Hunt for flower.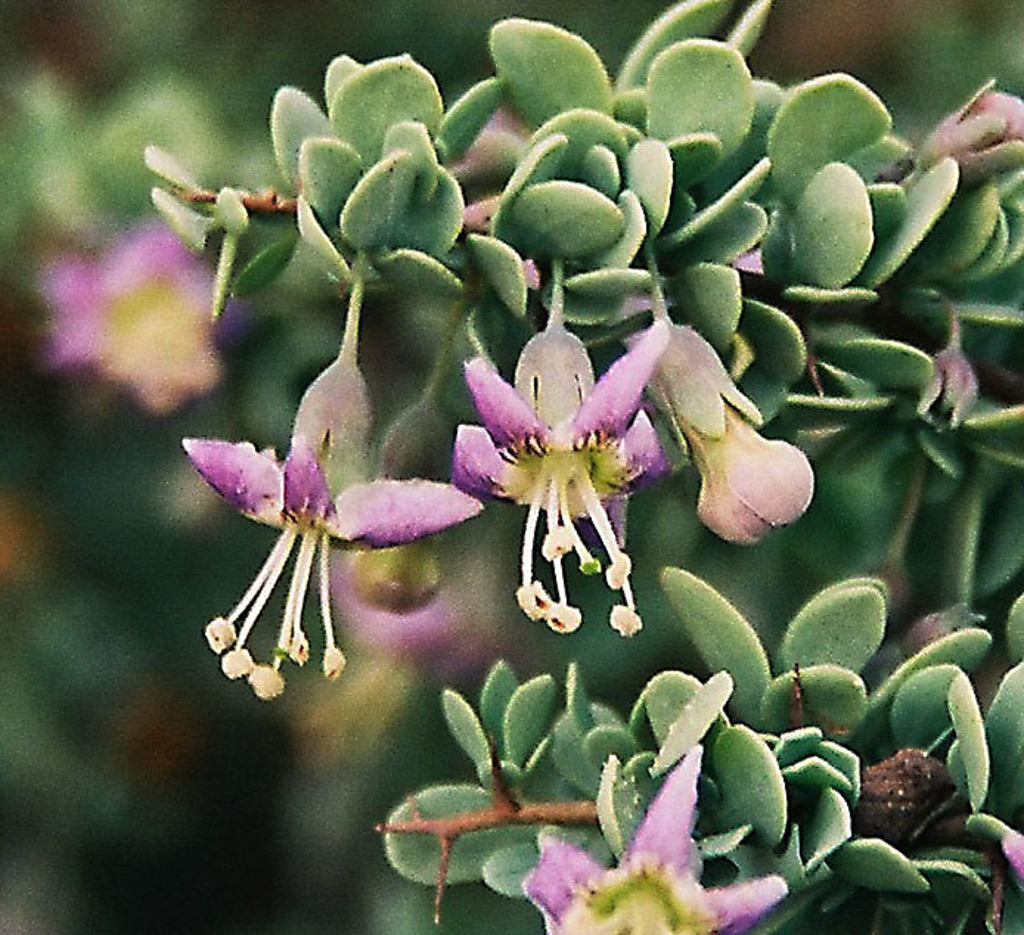
Hunted down at 519 731 795 934.
